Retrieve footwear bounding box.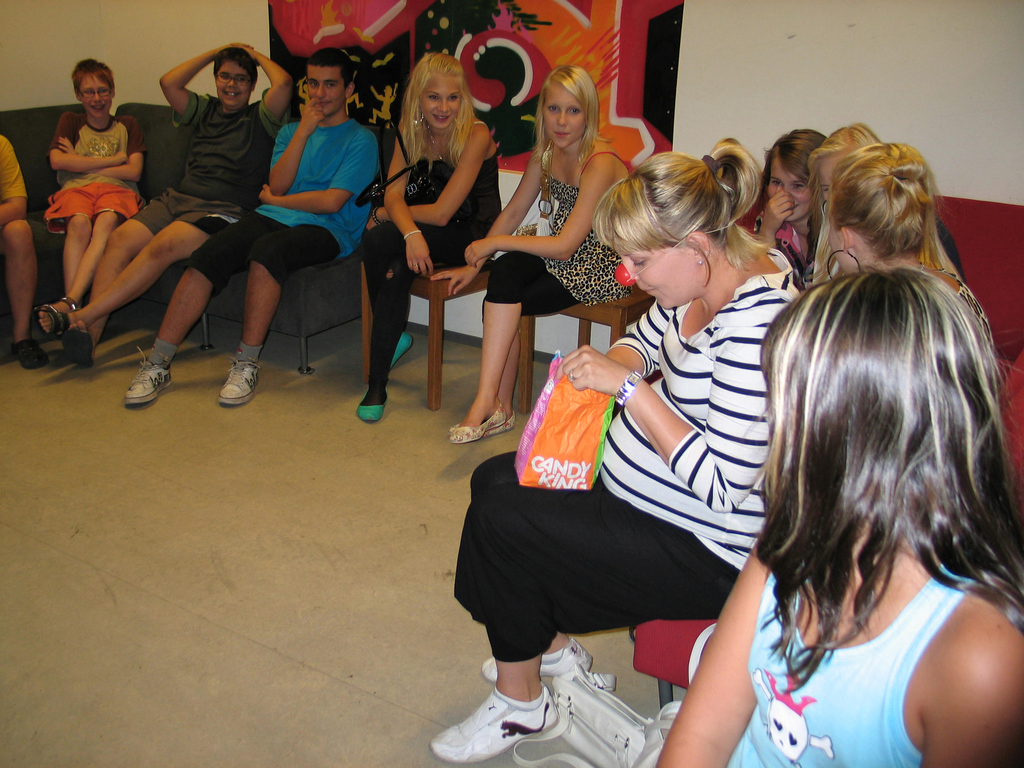
Bounding box: 389,329,413,364.
